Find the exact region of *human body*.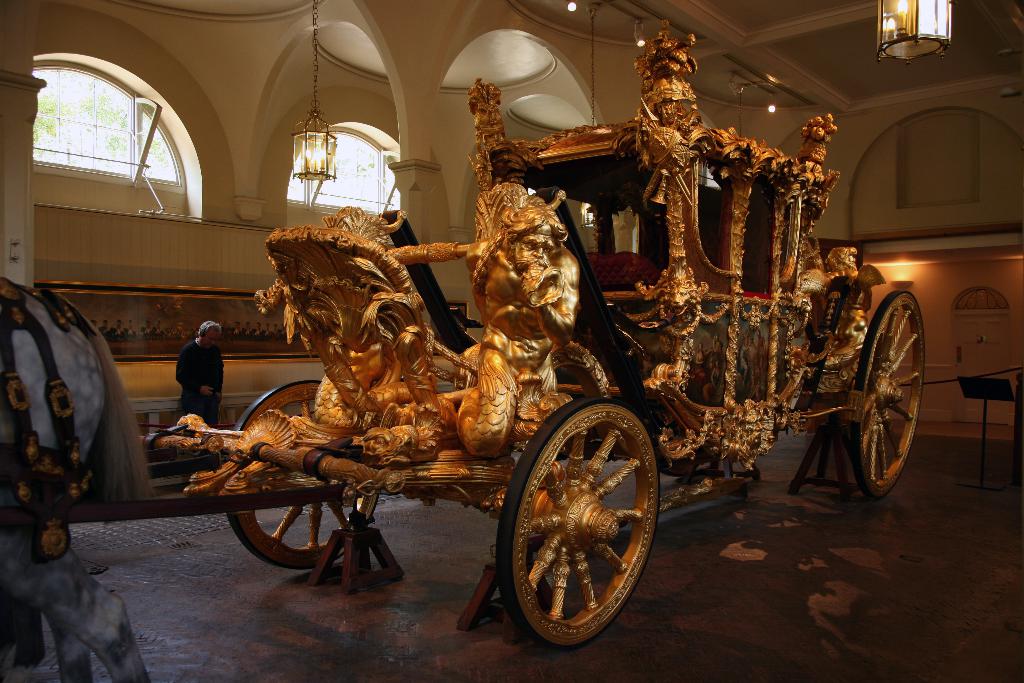
Exact region: l=157, t=318, r=225, b=441.
